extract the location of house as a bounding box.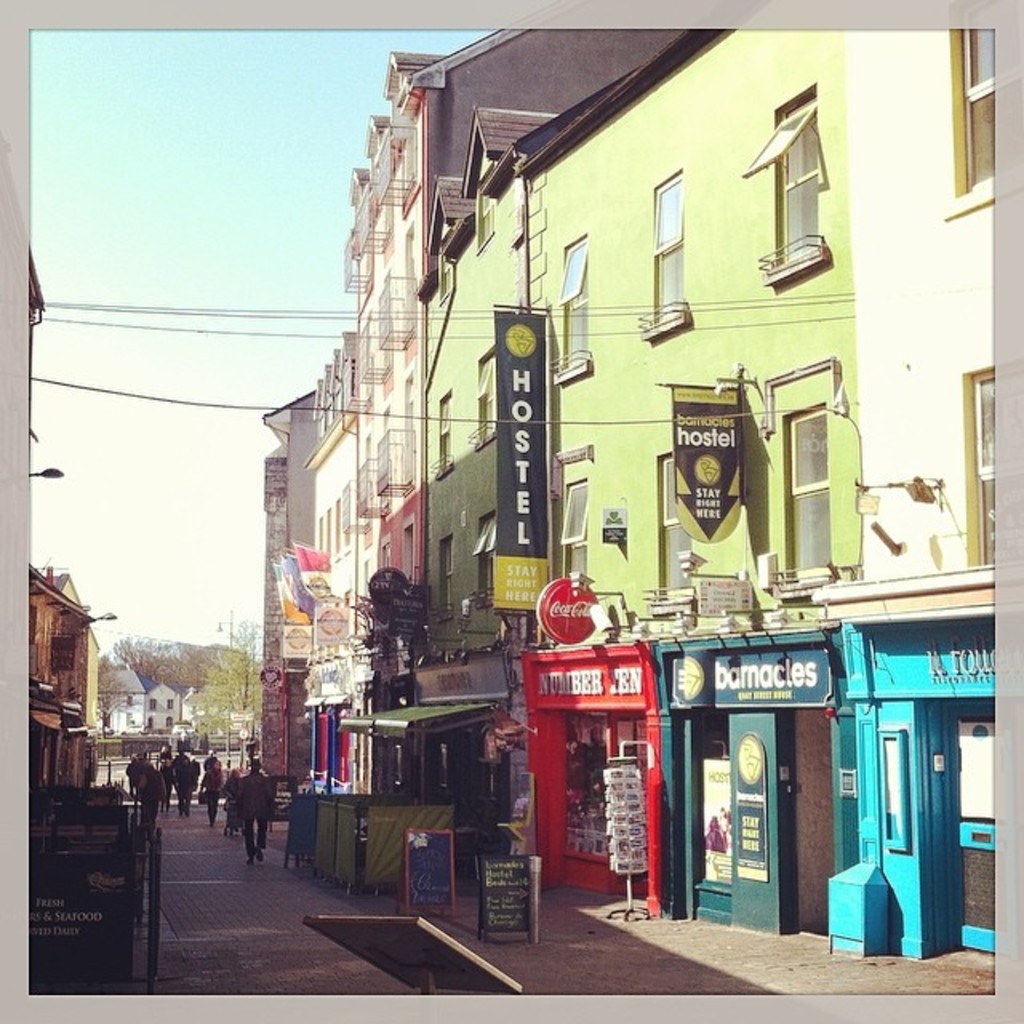
456 5 1013 930.
